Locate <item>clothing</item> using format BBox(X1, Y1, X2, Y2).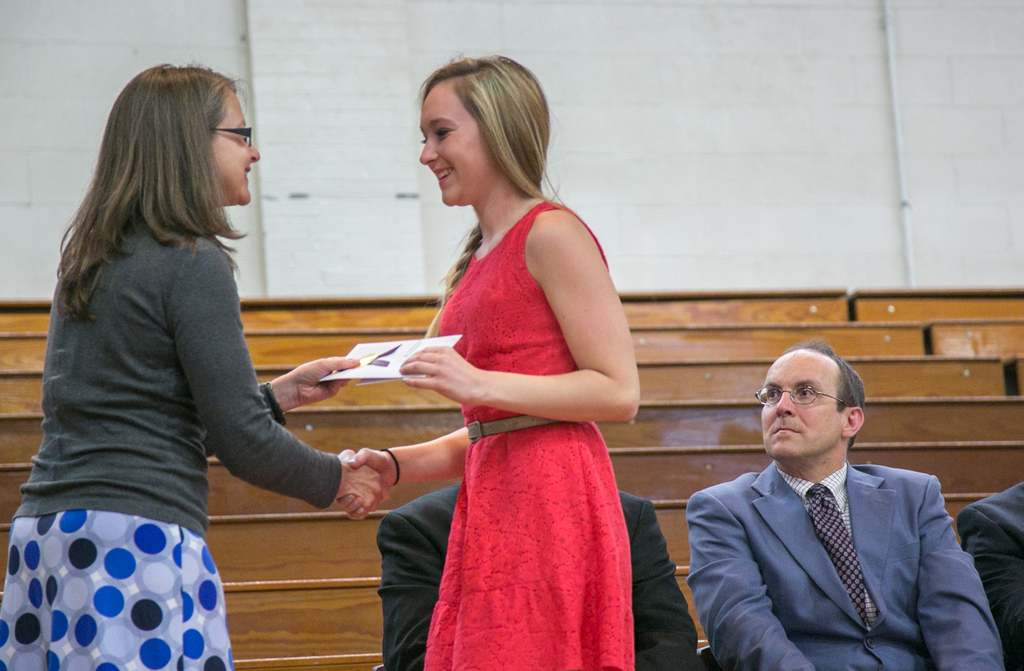
BBox(0, 191, 341, 670).
